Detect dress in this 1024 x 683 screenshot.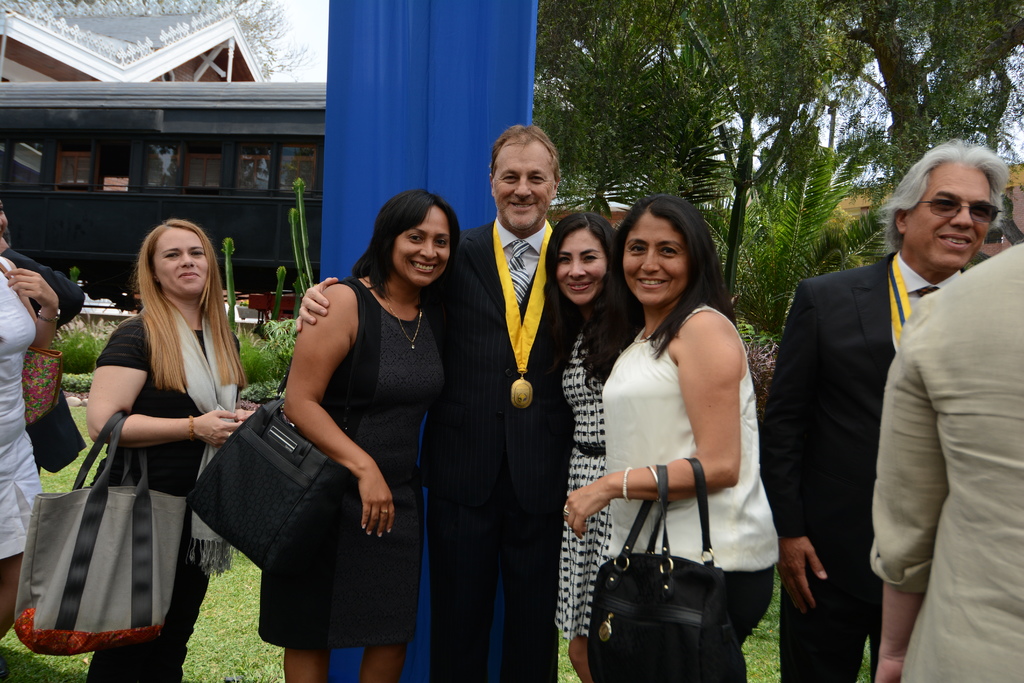
Detection: select_region(255, 278, 442, 647).
